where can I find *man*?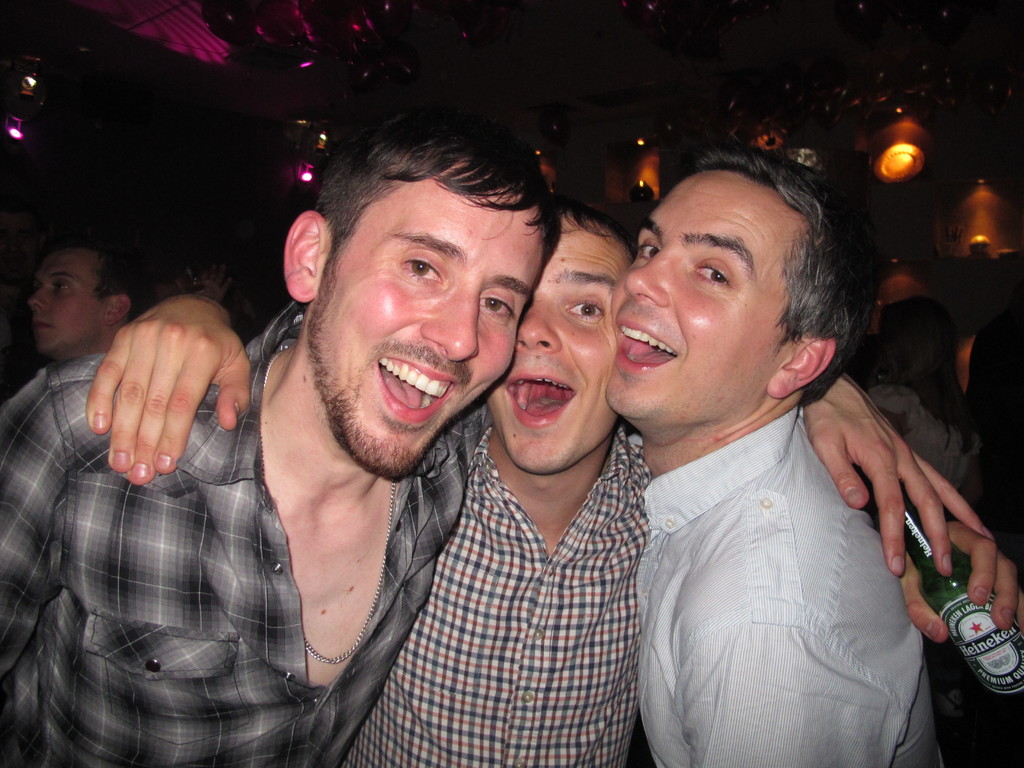
You can find it at select_region(0, 105, 557, 767).
